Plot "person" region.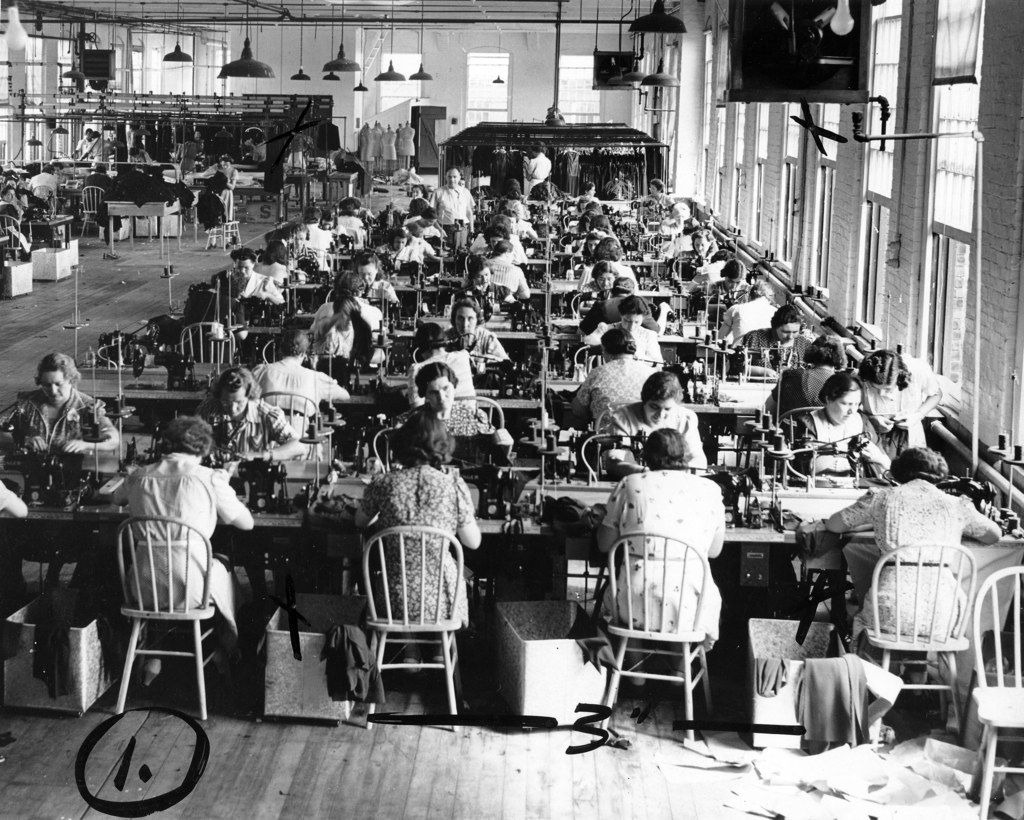
Plotted at BBox(79, 126, 115, 166).
